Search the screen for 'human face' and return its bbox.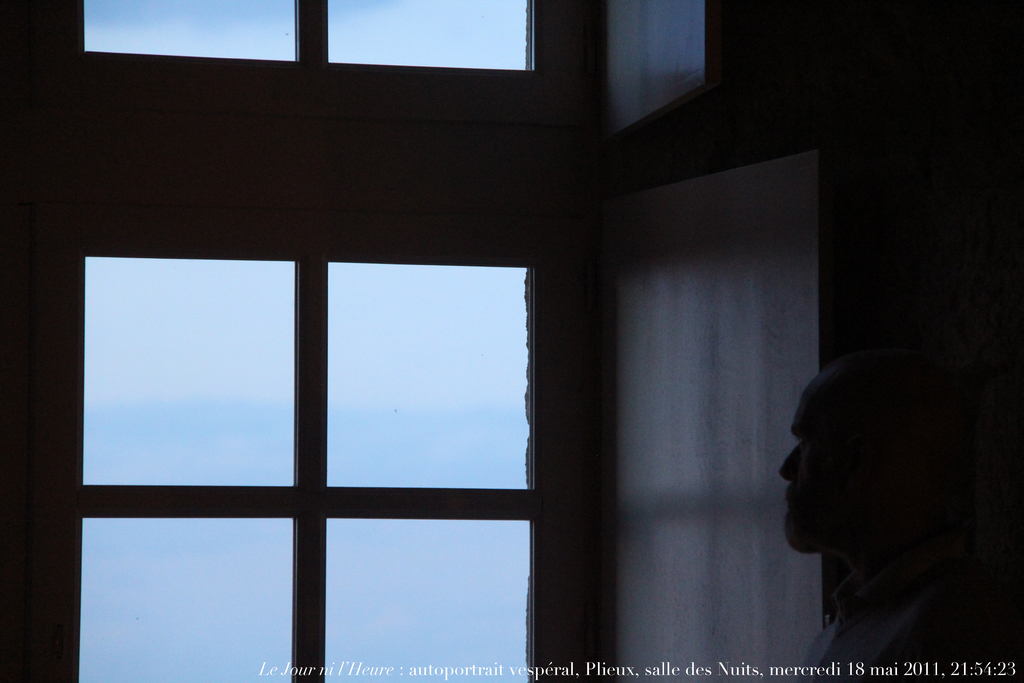
Found: BBox(769, 362, 852, 561).
